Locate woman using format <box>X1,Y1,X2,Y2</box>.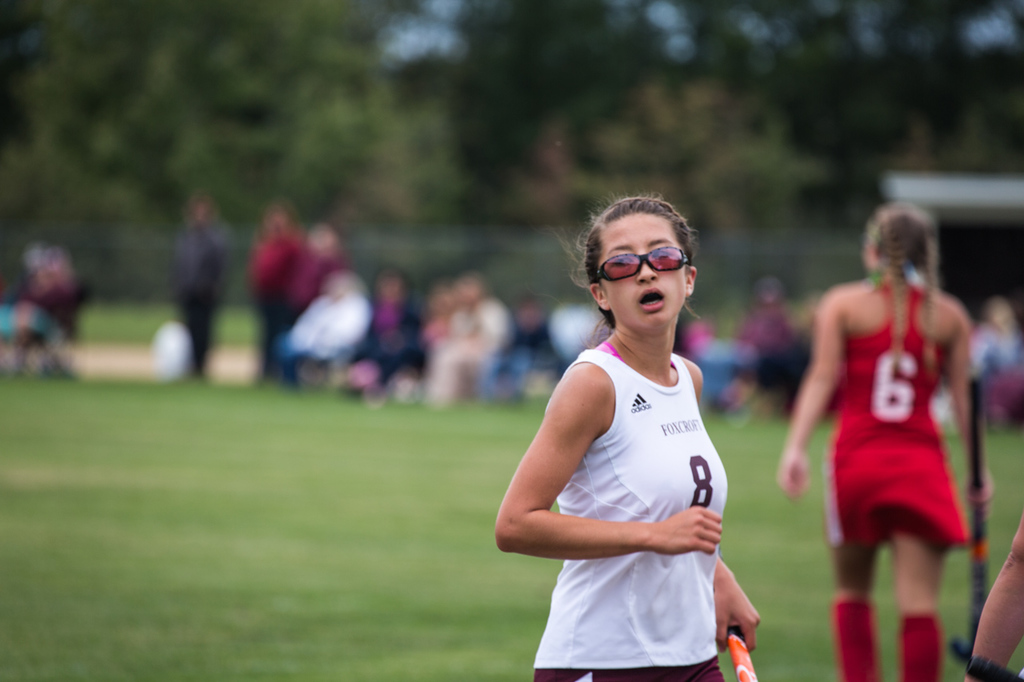
<box>777,209,992,681</box>.
